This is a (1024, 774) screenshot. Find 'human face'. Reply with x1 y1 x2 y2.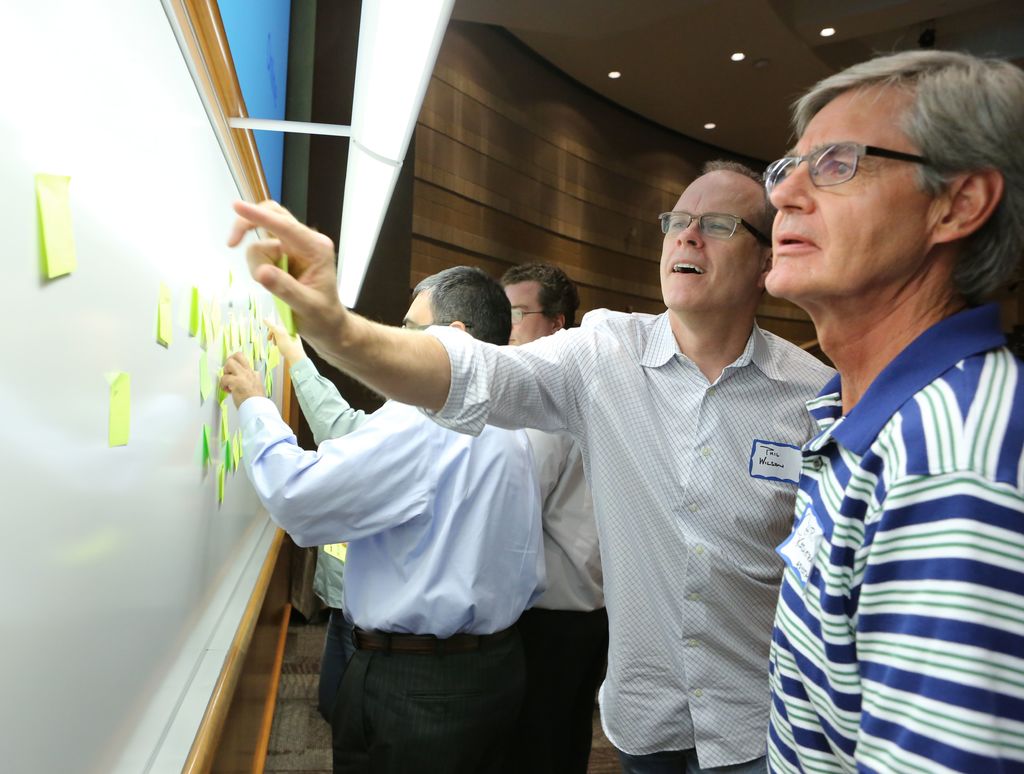
658 172 755 308.
